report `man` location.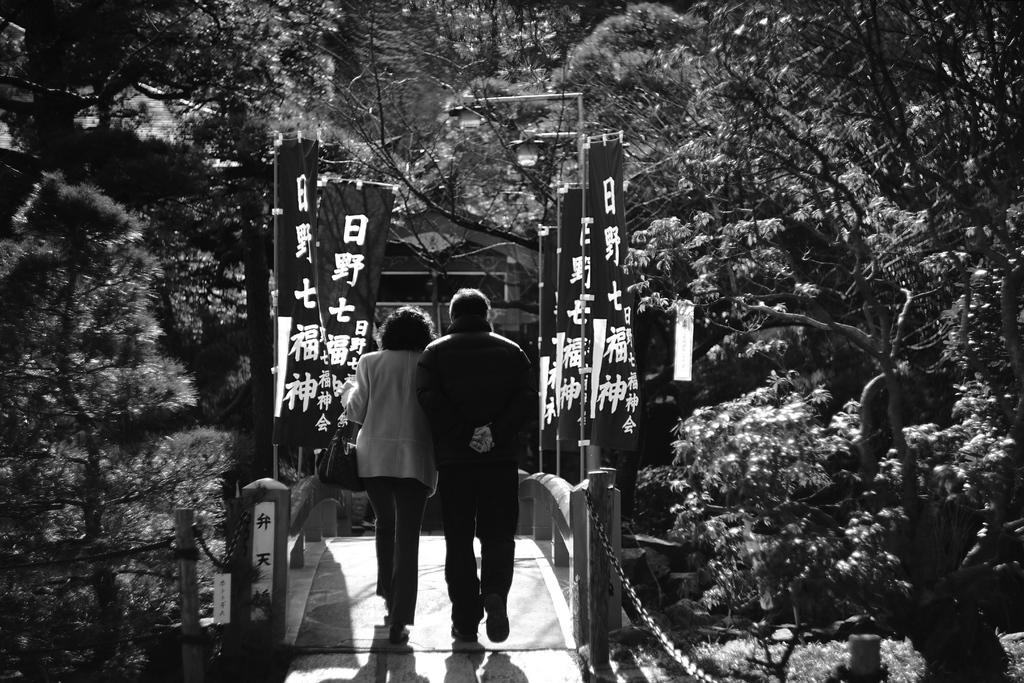
Report: left=418, top=282, right=536, bottom=642.
